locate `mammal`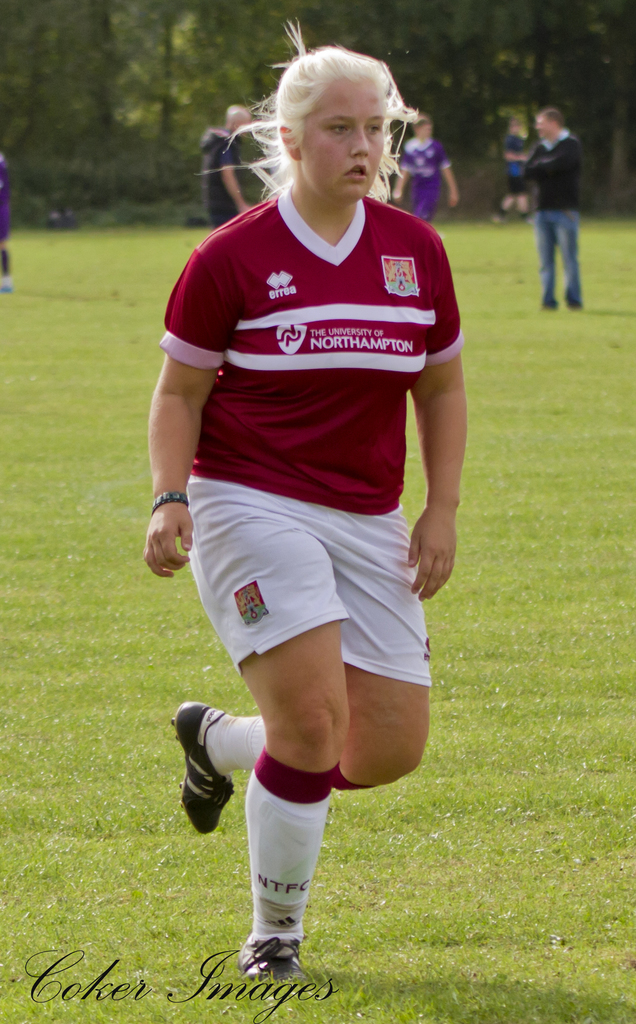
pyautogui.locateOnScreen(206, 104, 252, 234)
